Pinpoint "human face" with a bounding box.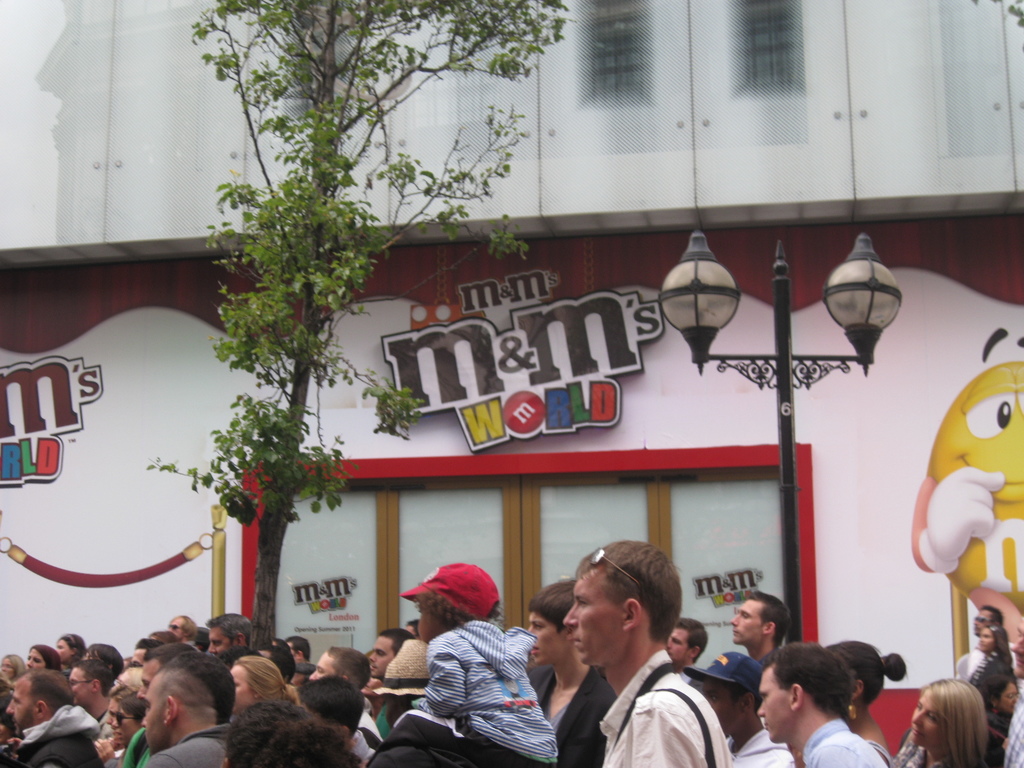
pyautogui.locateOnScreen(668, 630, 691, 666).
